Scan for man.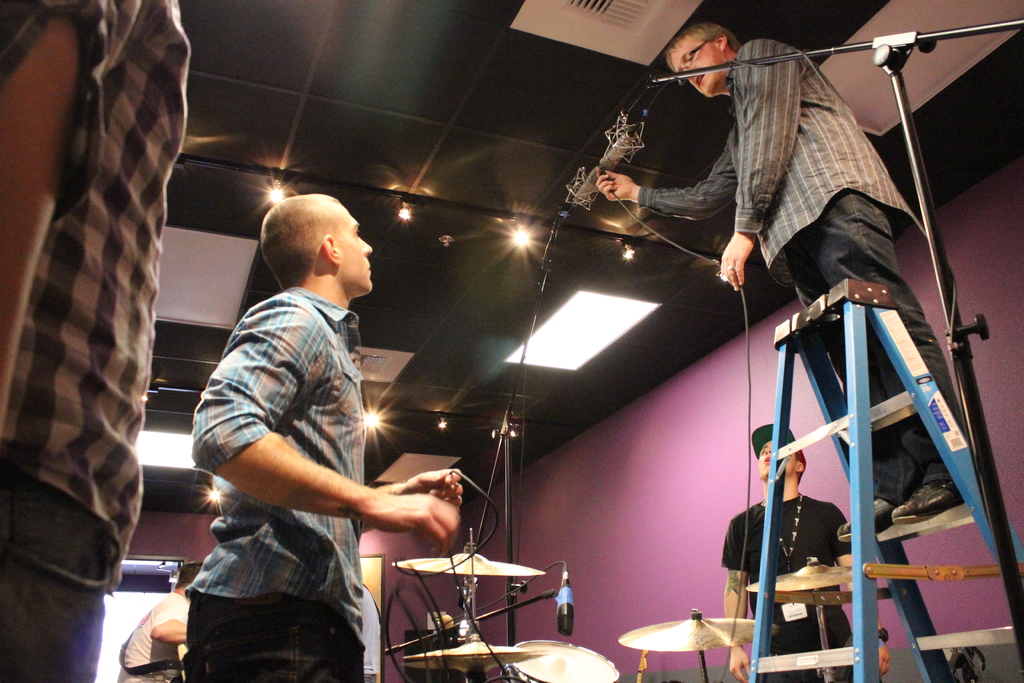
Scan result: <region>175, 177, 424, 675</region>.
